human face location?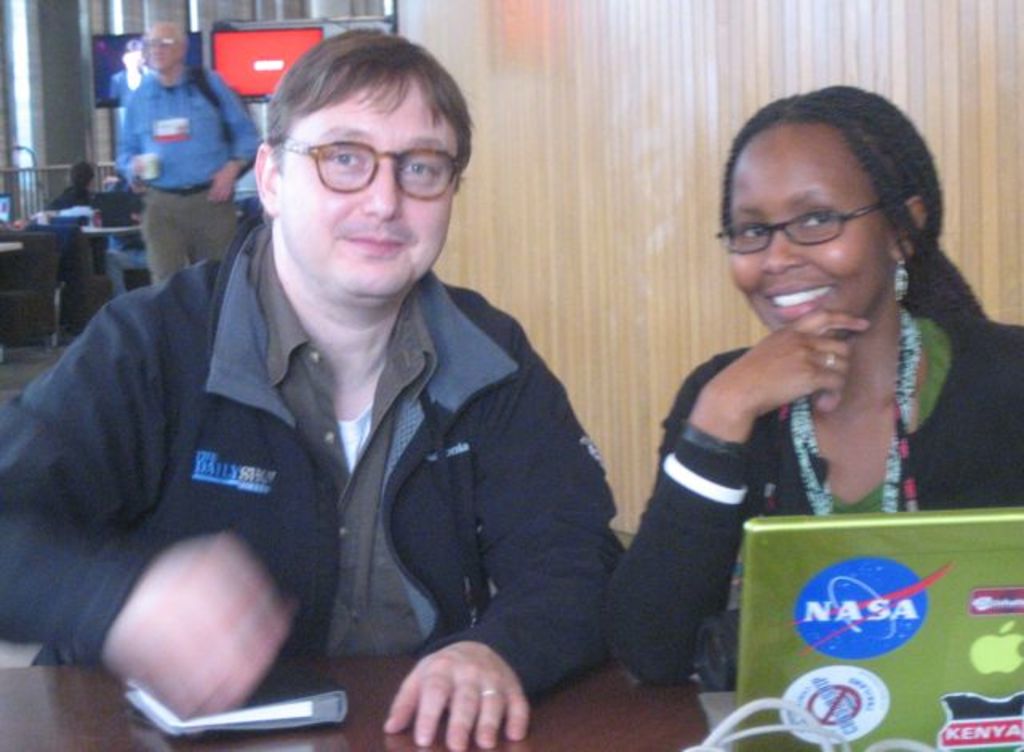
detection(272, 82, 461, 299)
